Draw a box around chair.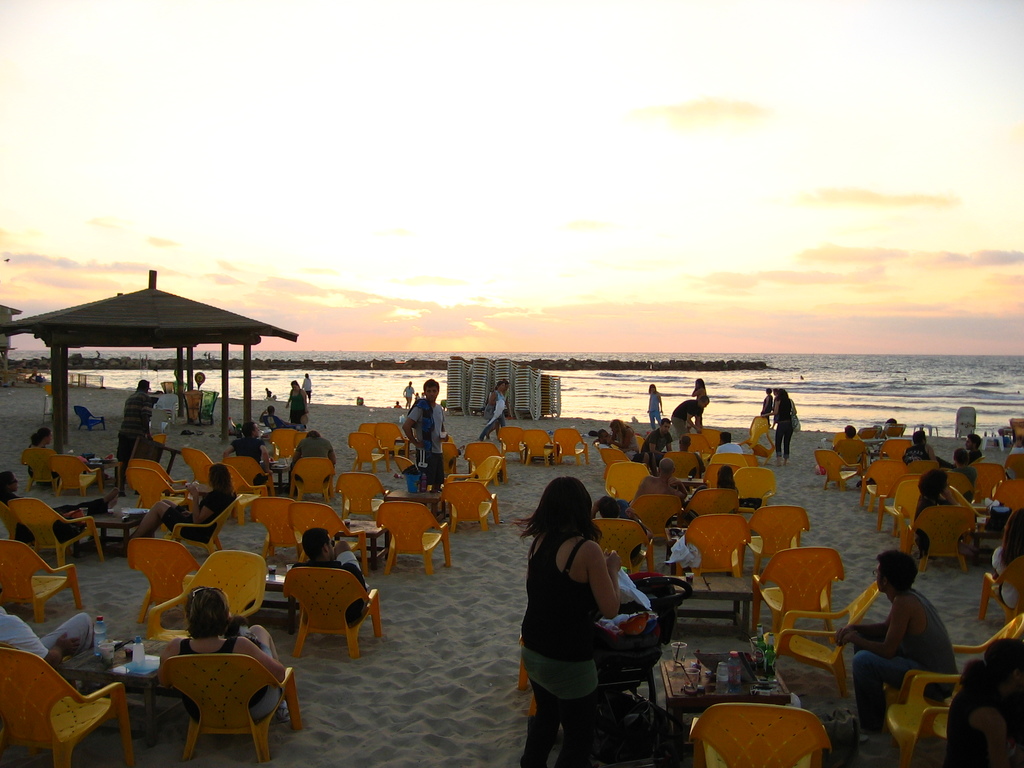
x1=271 y1=426 x2=297 y2=463.
